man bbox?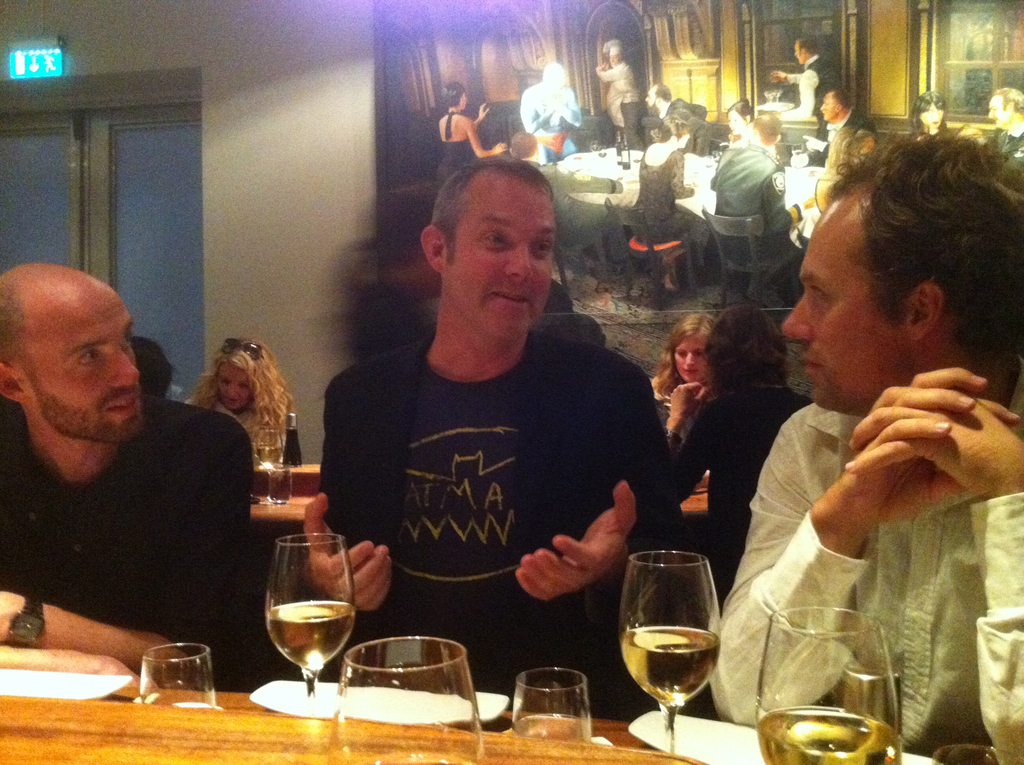
[0, 266, 262, 697]
